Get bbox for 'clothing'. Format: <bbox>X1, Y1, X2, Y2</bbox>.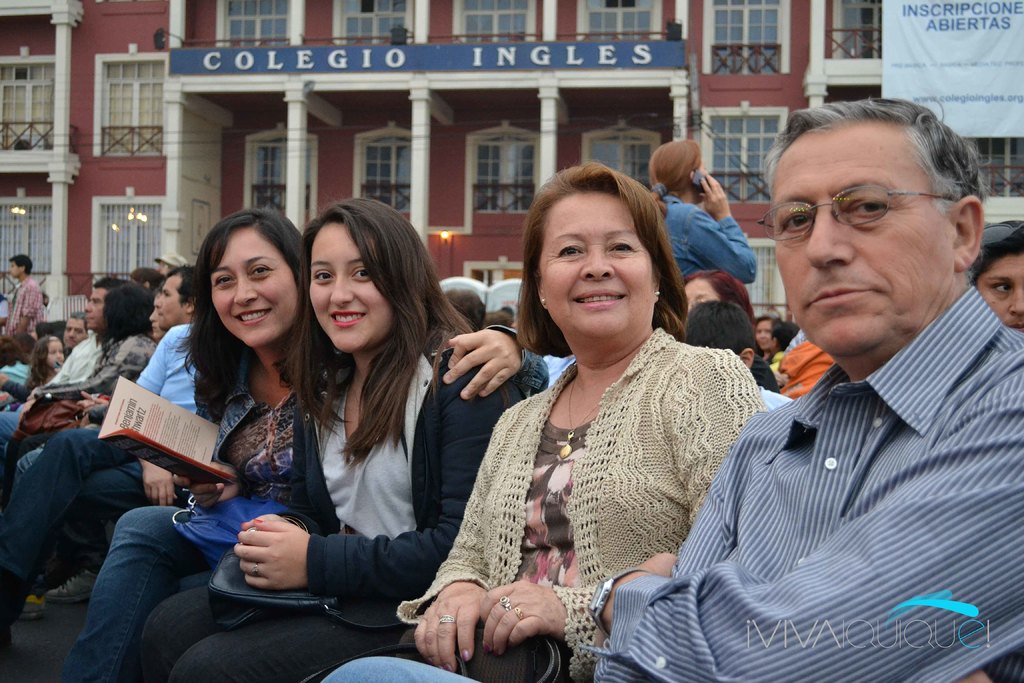
<bbox>677, 245, 1013, 659</bbox>.
